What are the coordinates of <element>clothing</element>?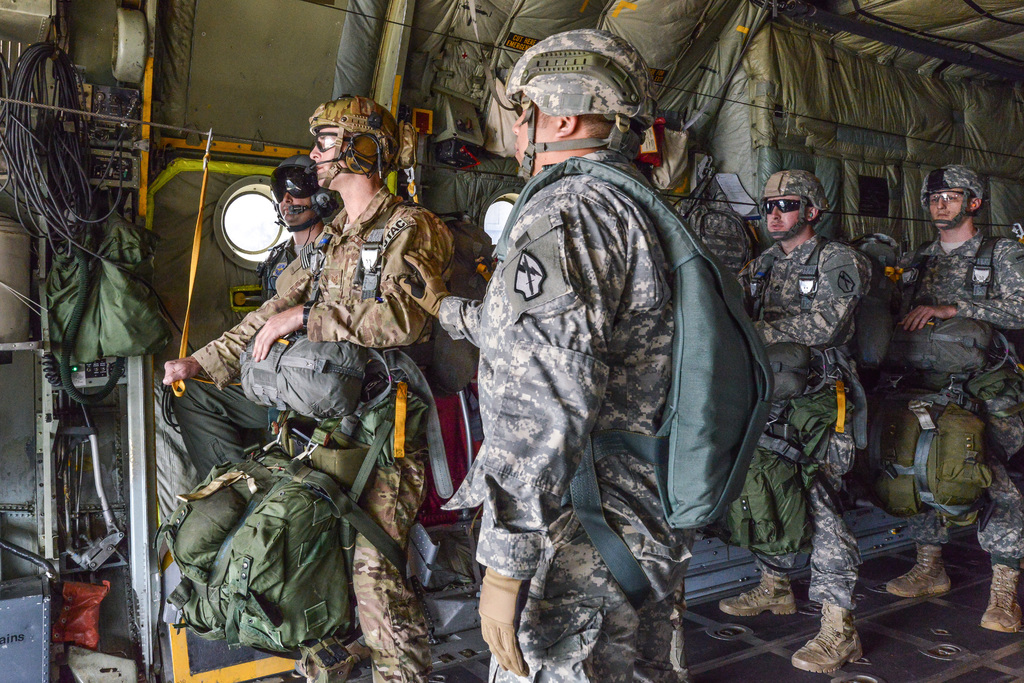
732,234,874,612.
